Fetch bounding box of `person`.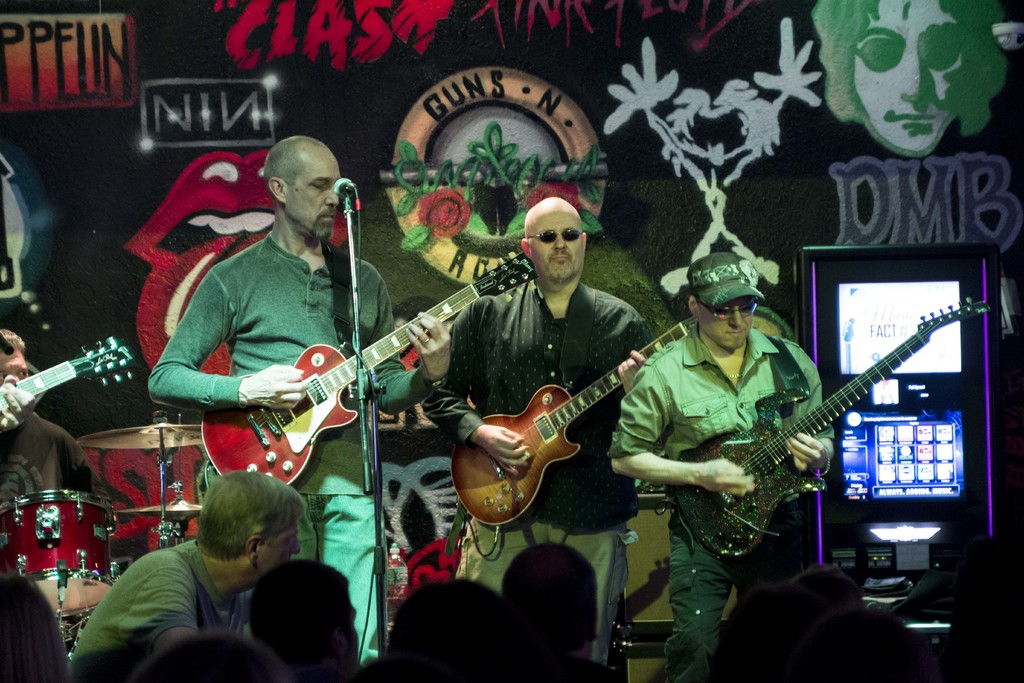
Bbox: <bbox>607, 255, 838, 682</bbox>.
